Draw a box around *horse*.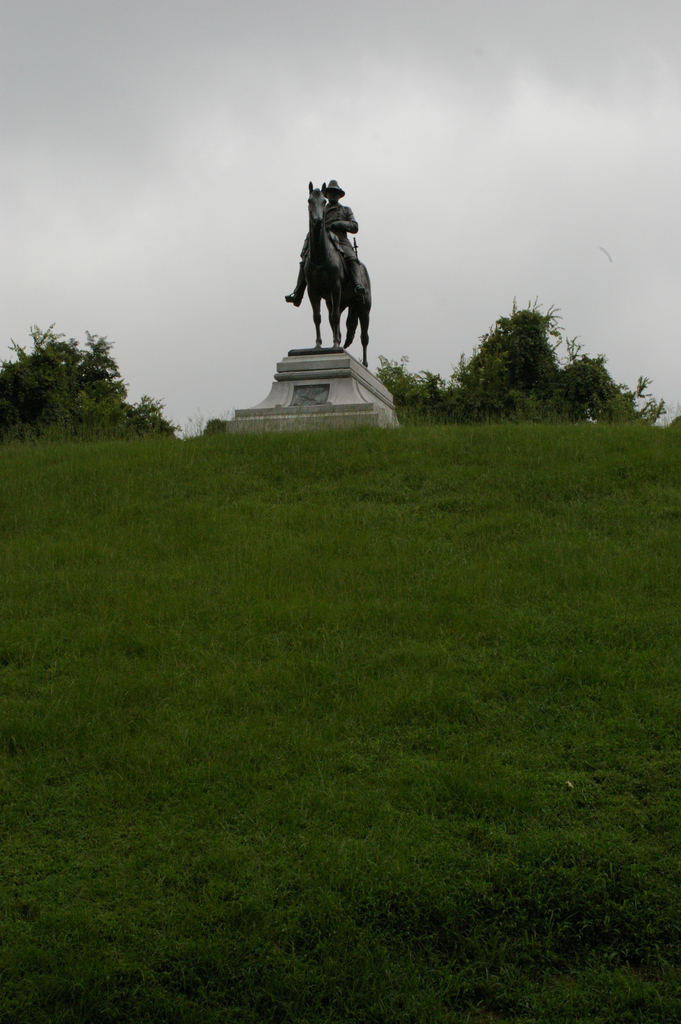
bbox(299, 180, 375, 367).
